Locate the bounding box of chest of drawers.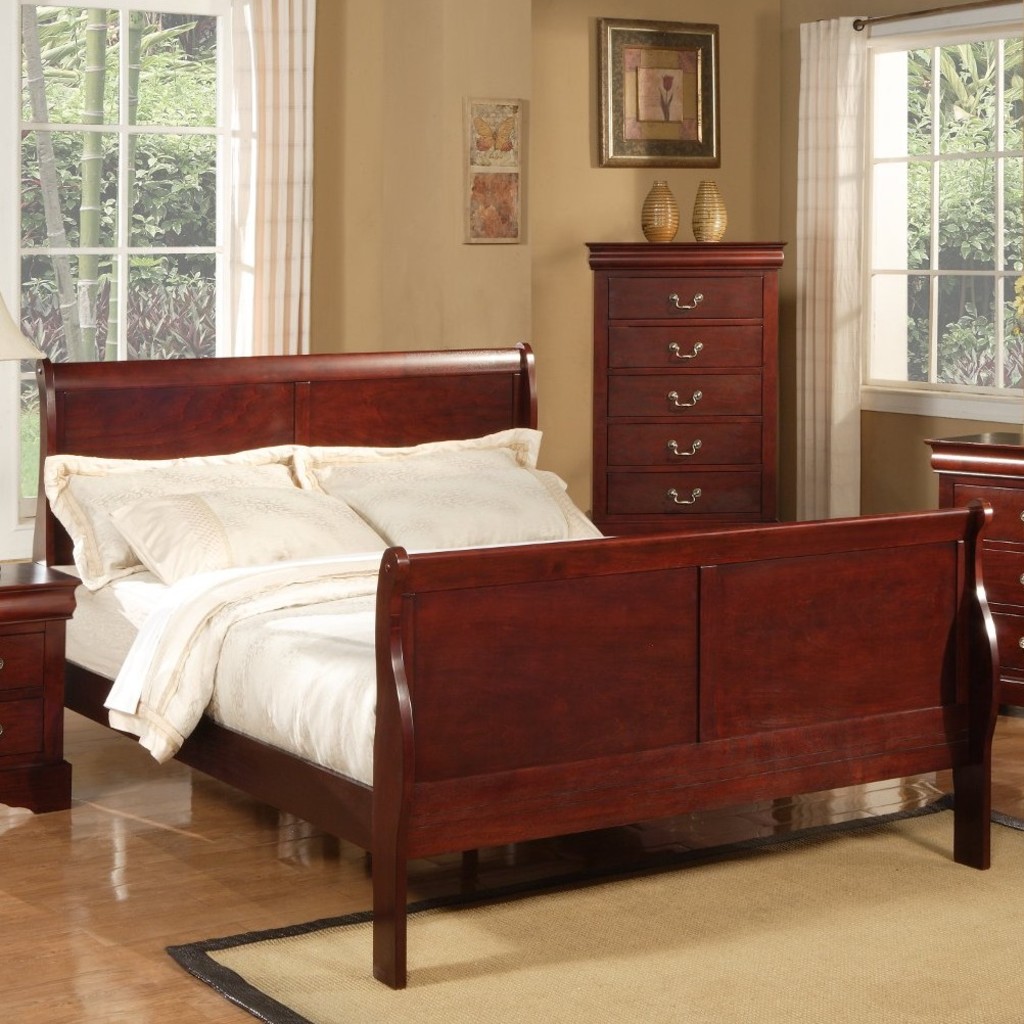
Bounding box: bbox=(1, 558, 84, 813).
